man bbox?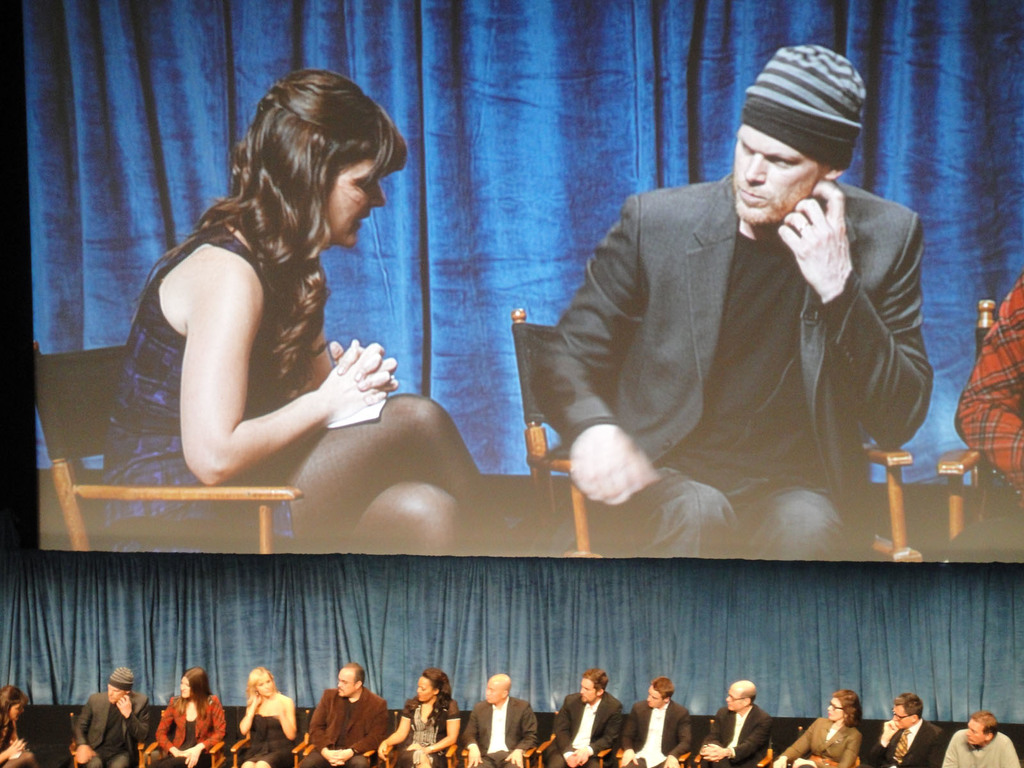
[877,693,950,767]
